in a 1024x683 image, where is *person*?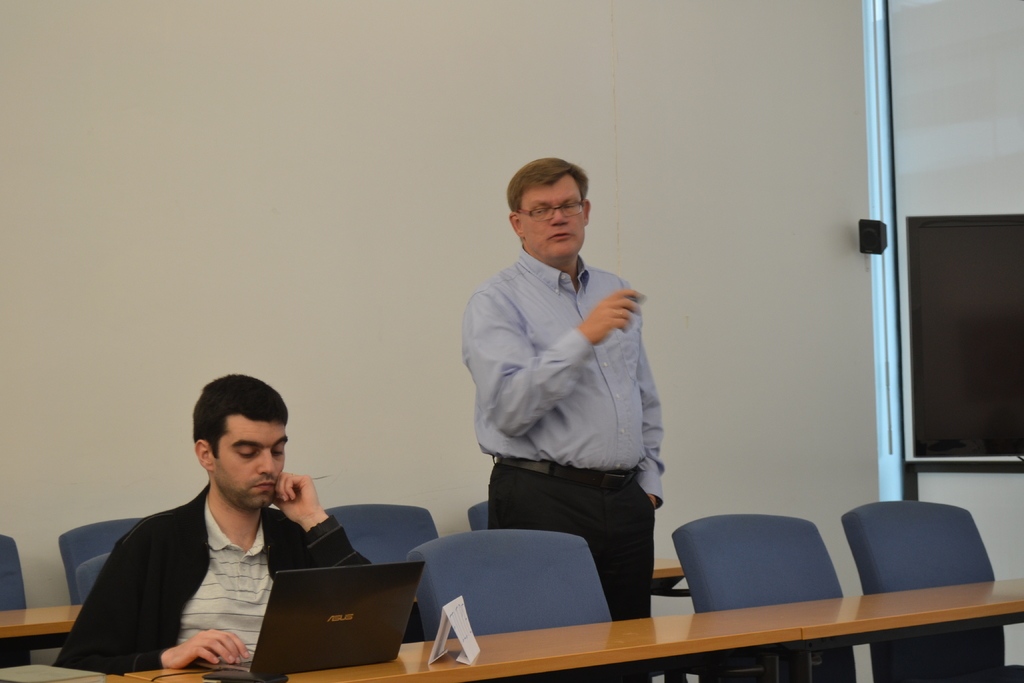
(x1=459, y1=157, x2=665, y2=682).
